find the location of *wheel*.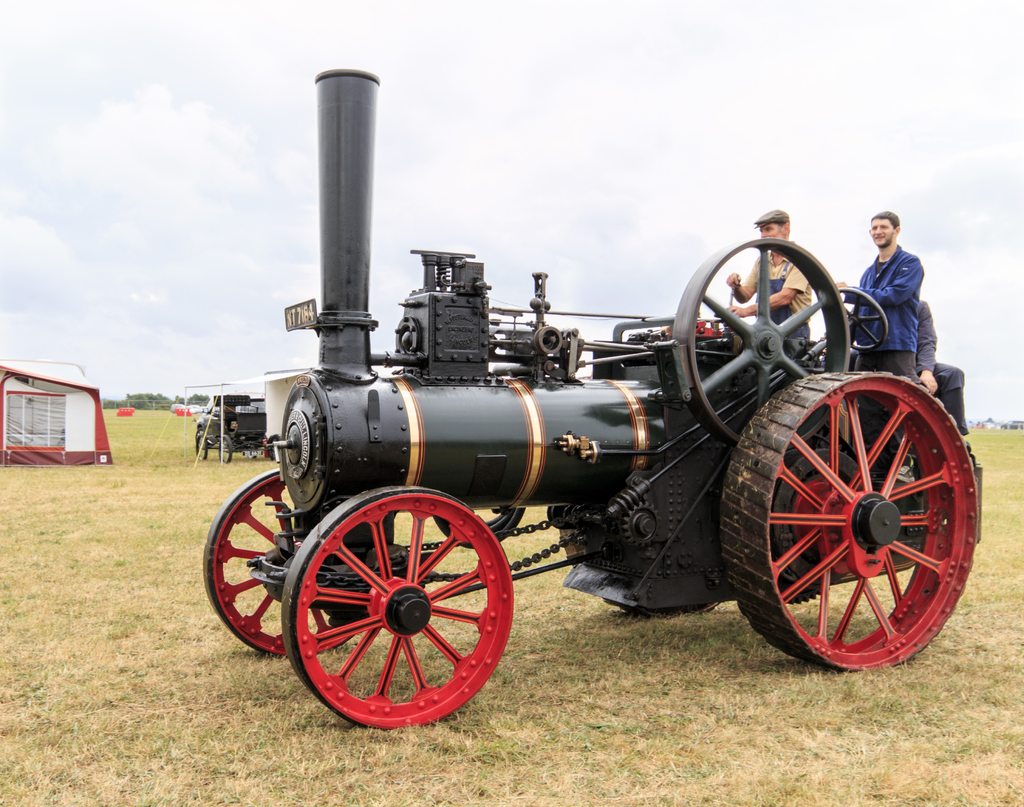
Location: <region>529, 325, 564, 356</region>.
